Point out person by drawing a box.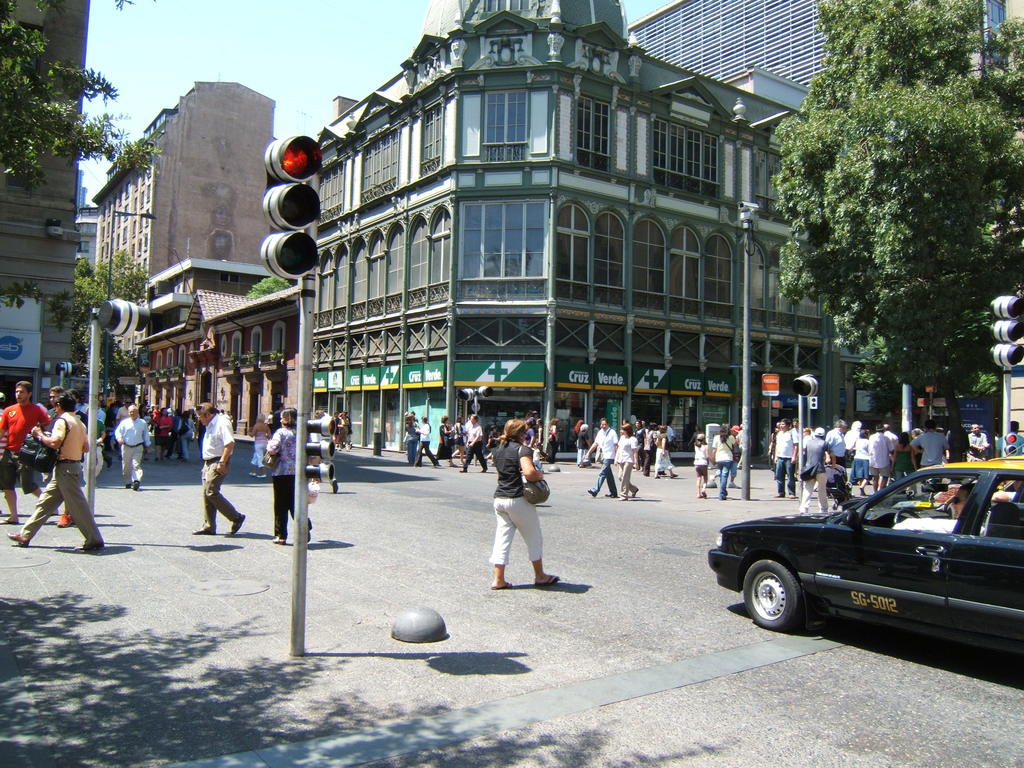
bbox=[271, 410, 312, 540].
